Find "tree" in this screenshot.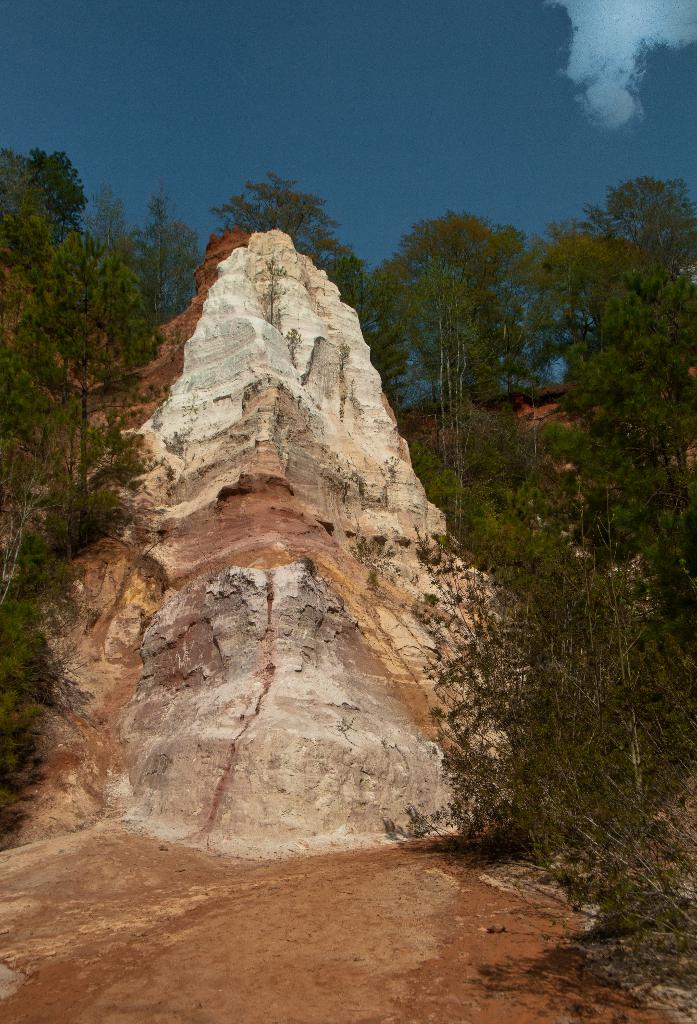
The bounding box for "tree" is [521,173,696,483].
